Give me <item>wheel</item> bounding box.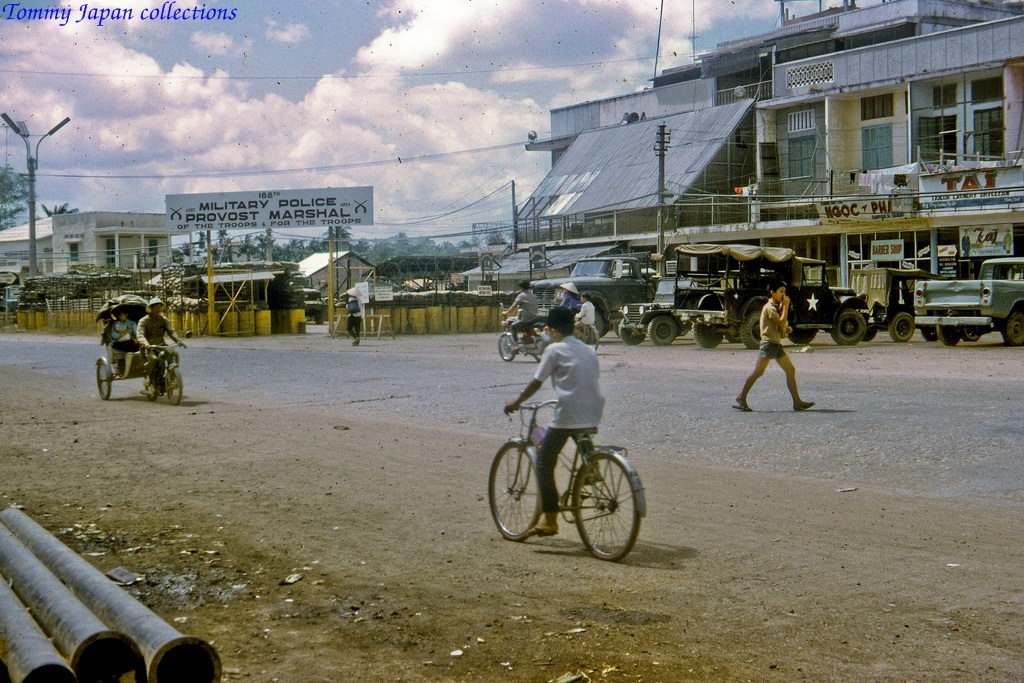
965/325/979/341.
